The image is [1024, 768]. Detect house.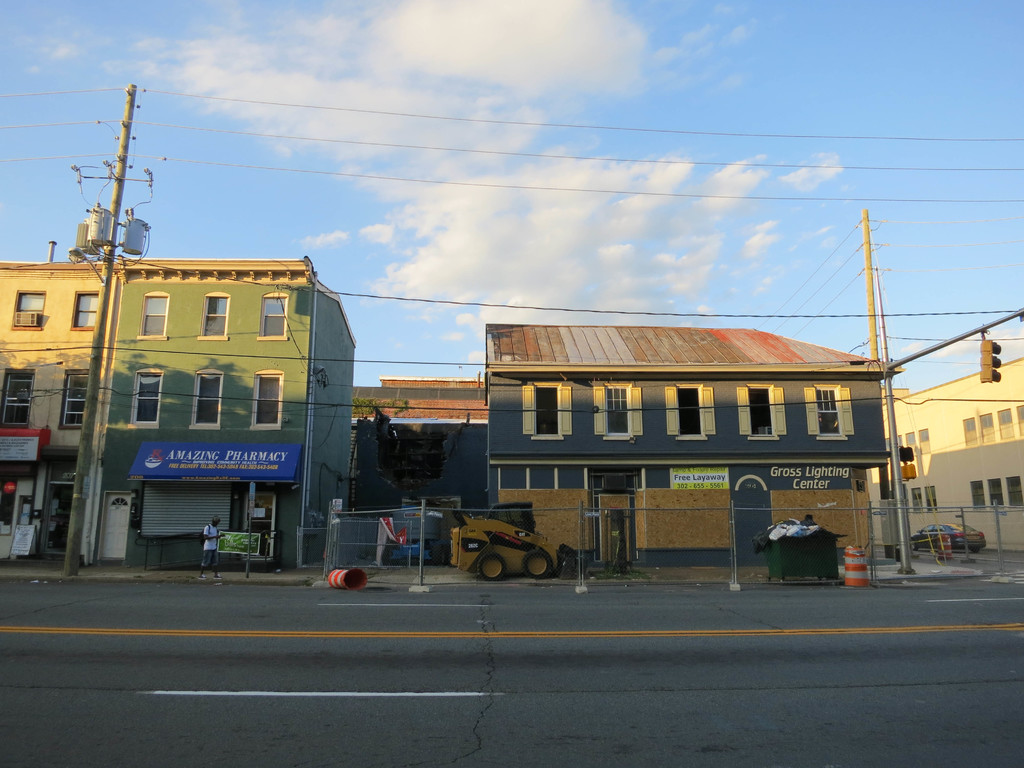
Detection: (860,351,1023,552).
